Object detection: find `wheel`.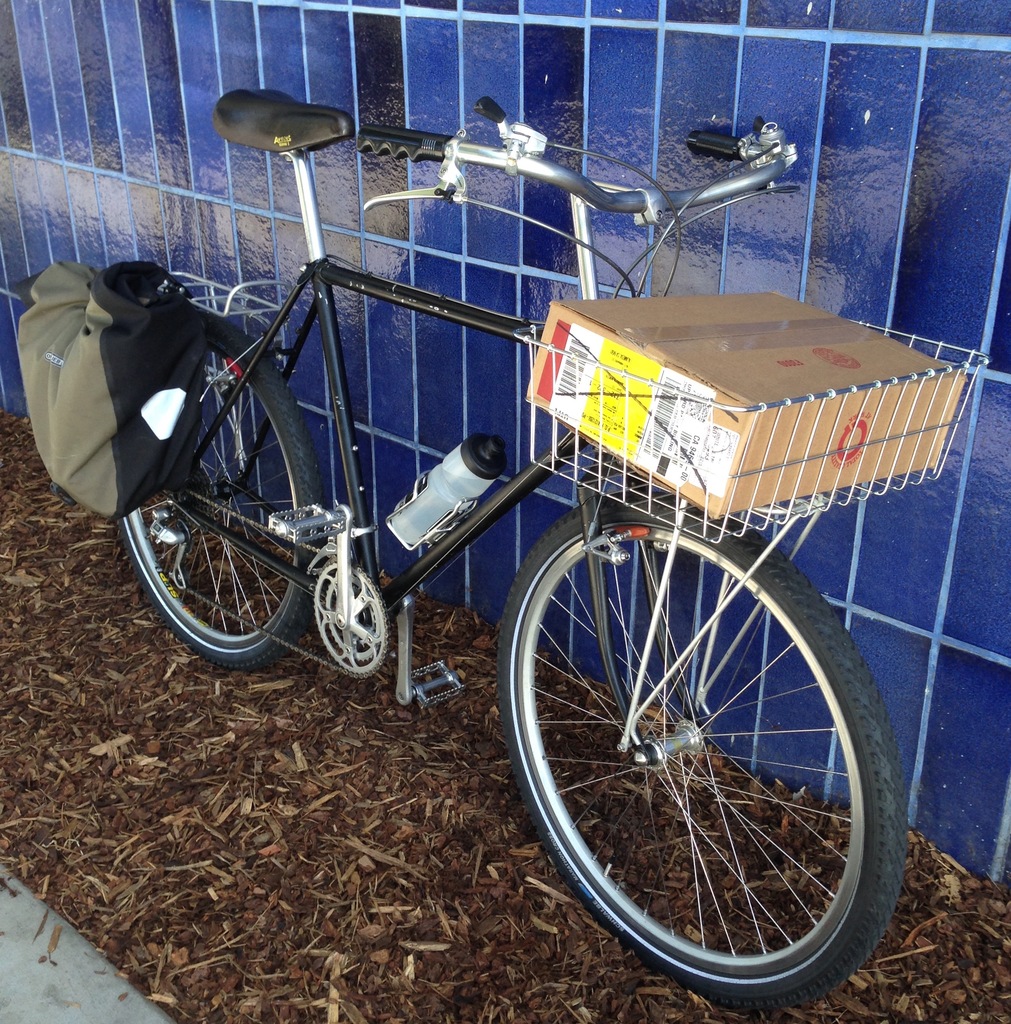
(left=520, top=503, right=902, bottom=984).
